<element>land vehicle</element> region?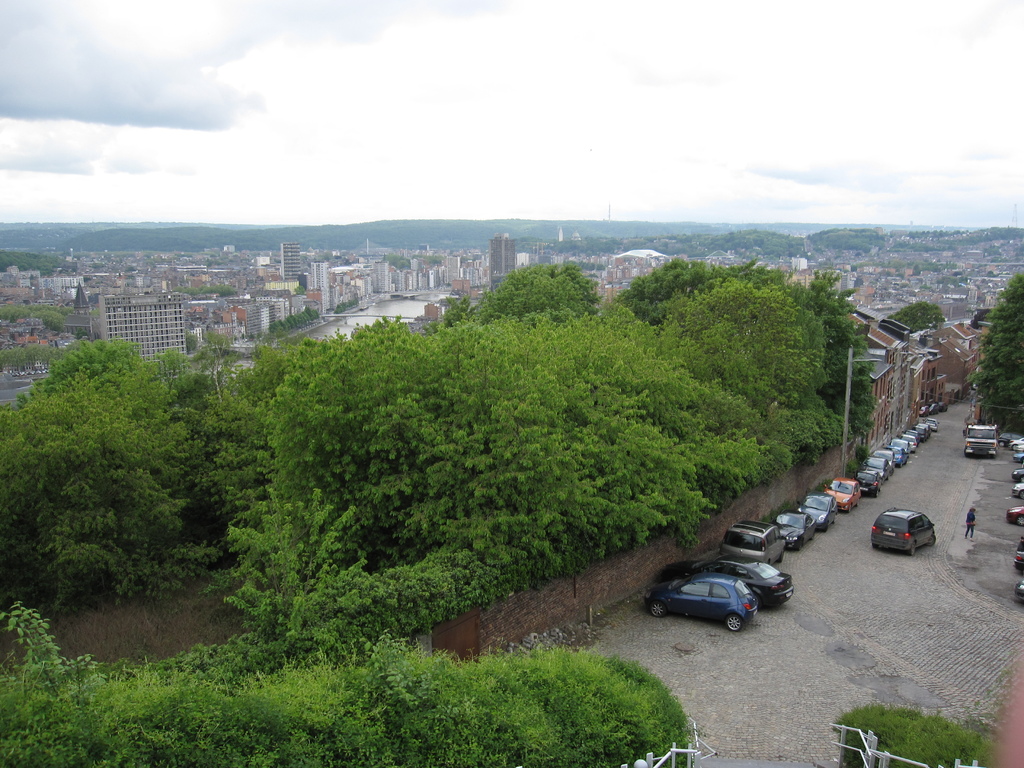
bbox=[871, 508, 939, 554]
